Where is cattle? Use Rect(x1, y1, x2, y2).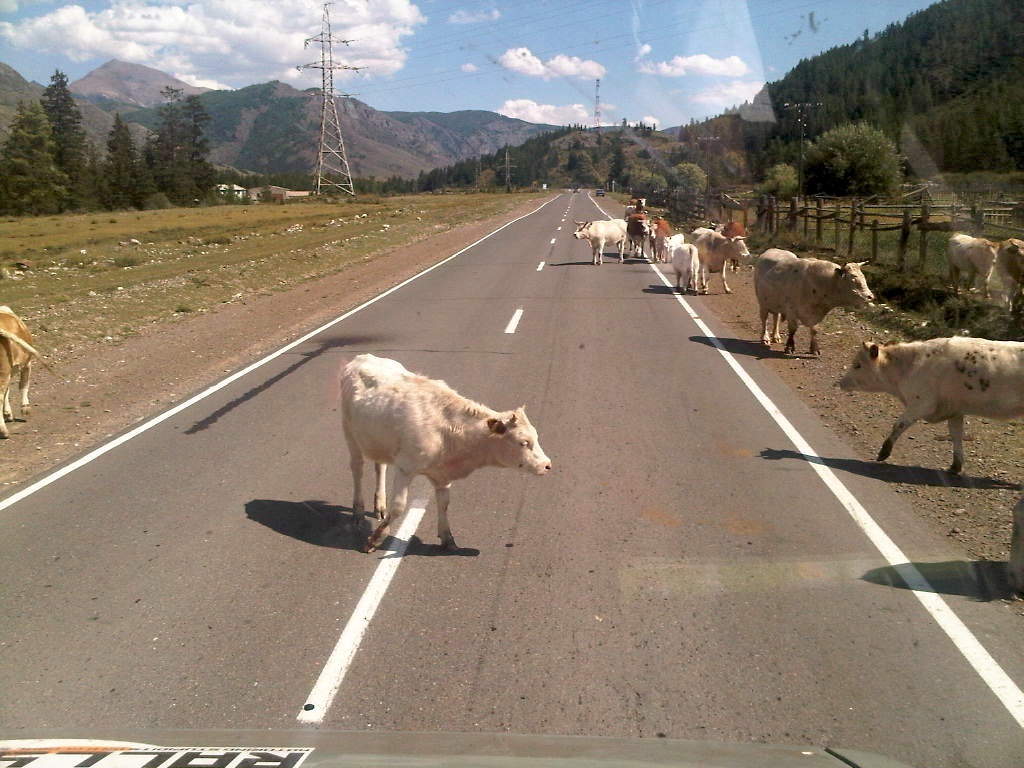
Rect(0, 301, 64, 441).
